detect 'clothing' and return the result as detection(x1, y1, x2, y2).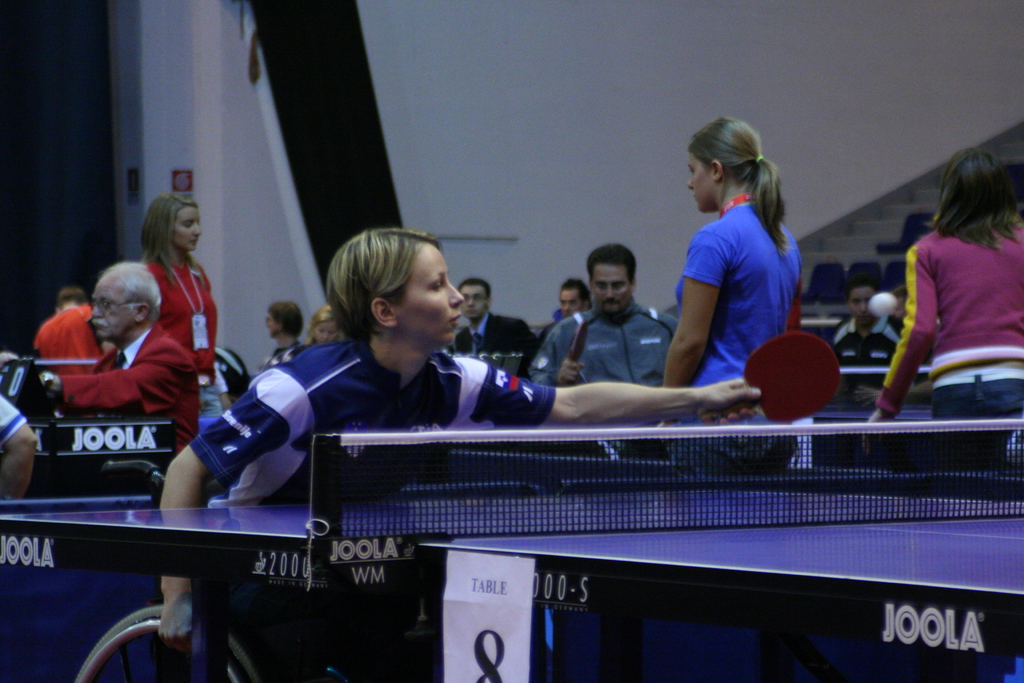
detection(673, 176, 815, 383).
